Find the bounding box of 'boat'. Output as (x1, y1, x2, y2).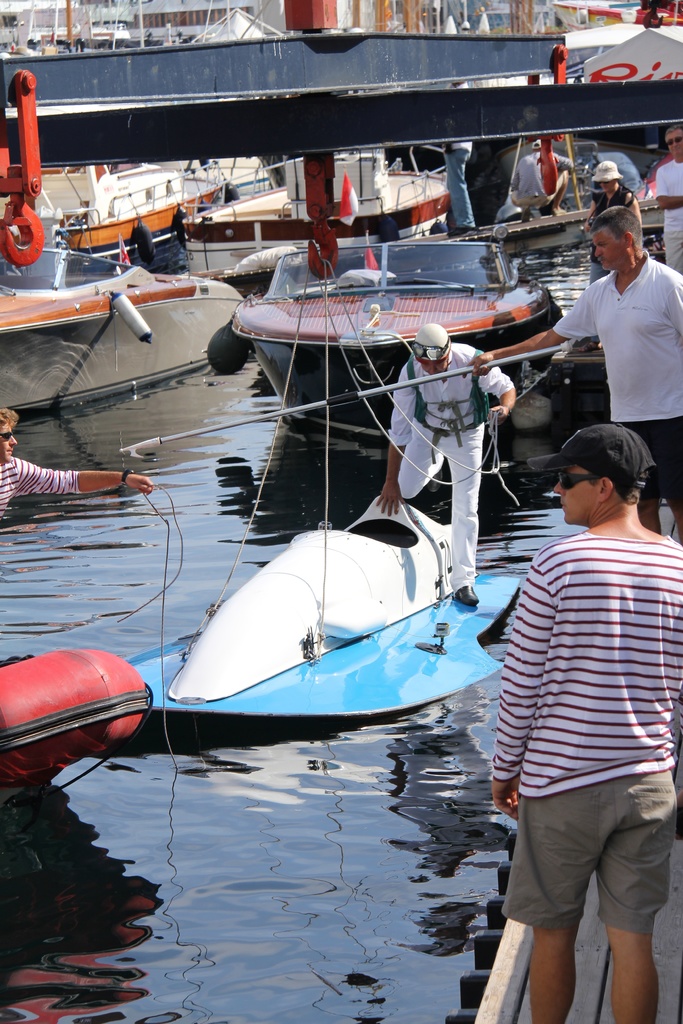
(184, 148, 475, 276).
